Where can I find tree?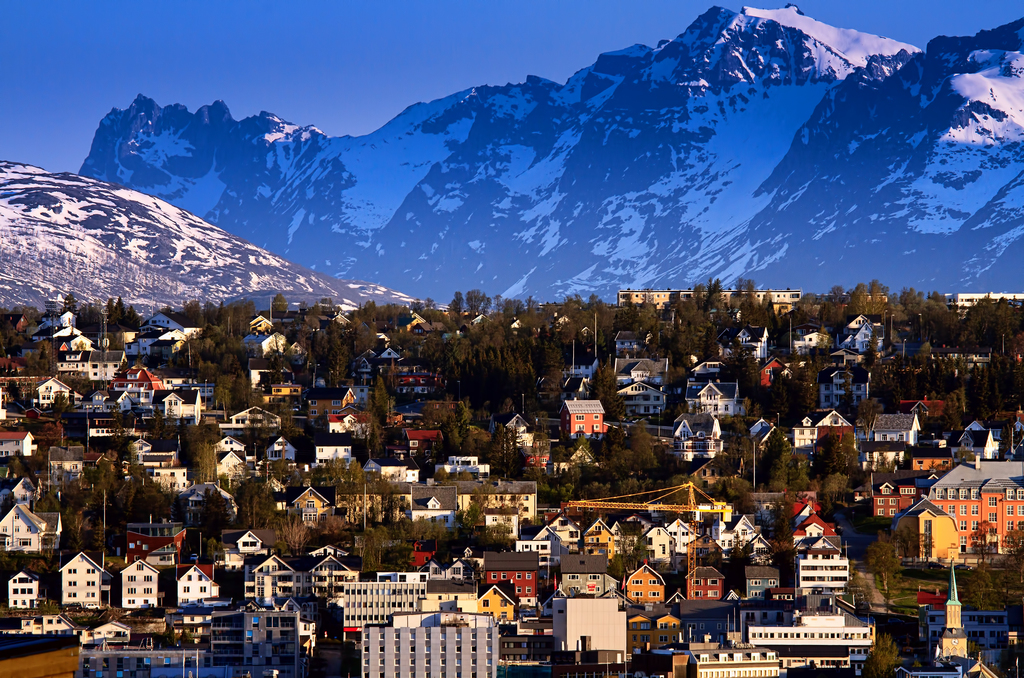
You can find it at 213 377 230 417.
